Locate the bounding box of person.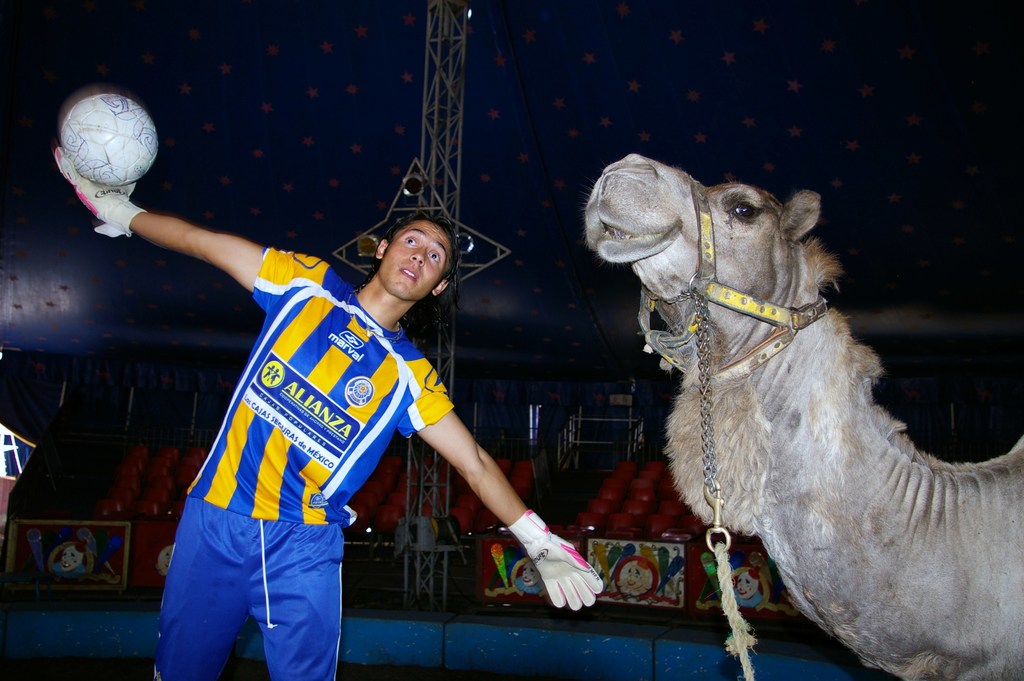
Bounding box: (717,566,789,611).
